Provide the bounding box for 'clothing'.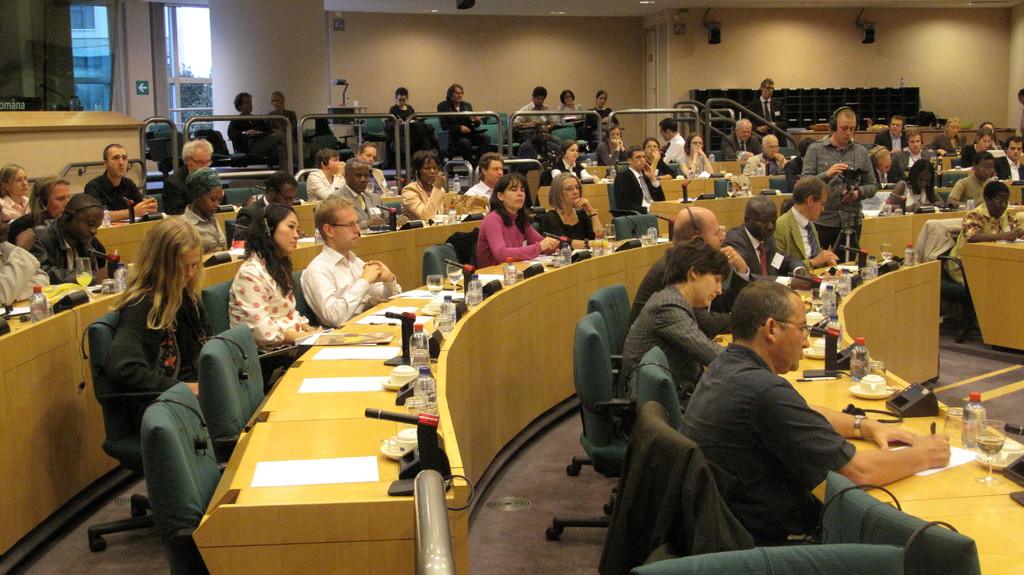
[x1=524, y1=202, x2=595, y2=241].
